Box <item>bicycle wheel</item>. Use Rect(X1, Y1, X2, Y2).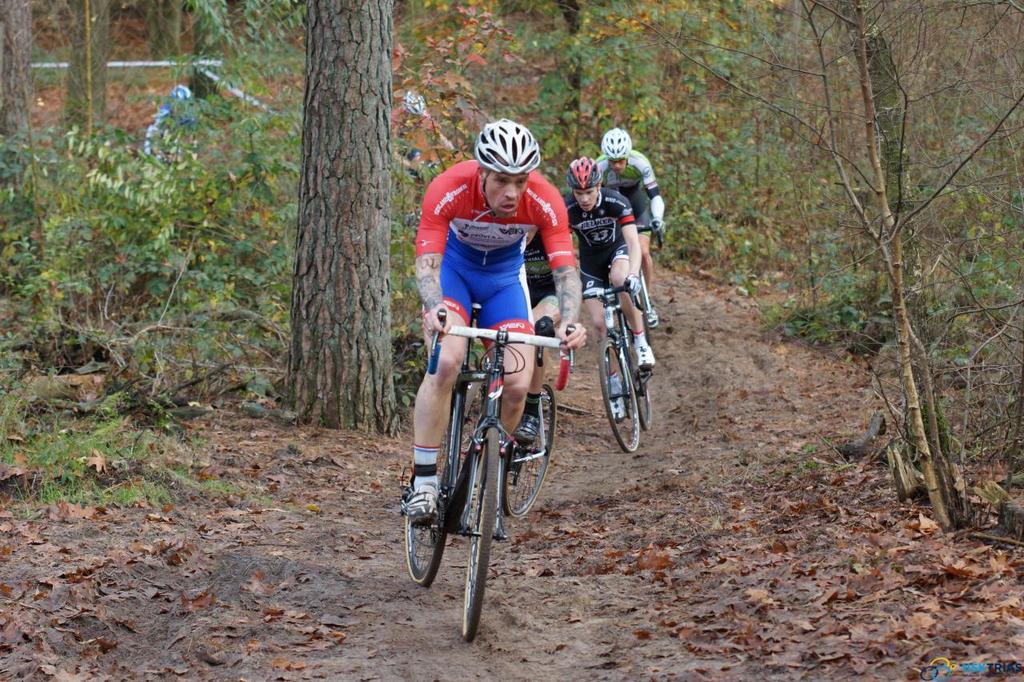
Rect(634, 366, 657, 432).
